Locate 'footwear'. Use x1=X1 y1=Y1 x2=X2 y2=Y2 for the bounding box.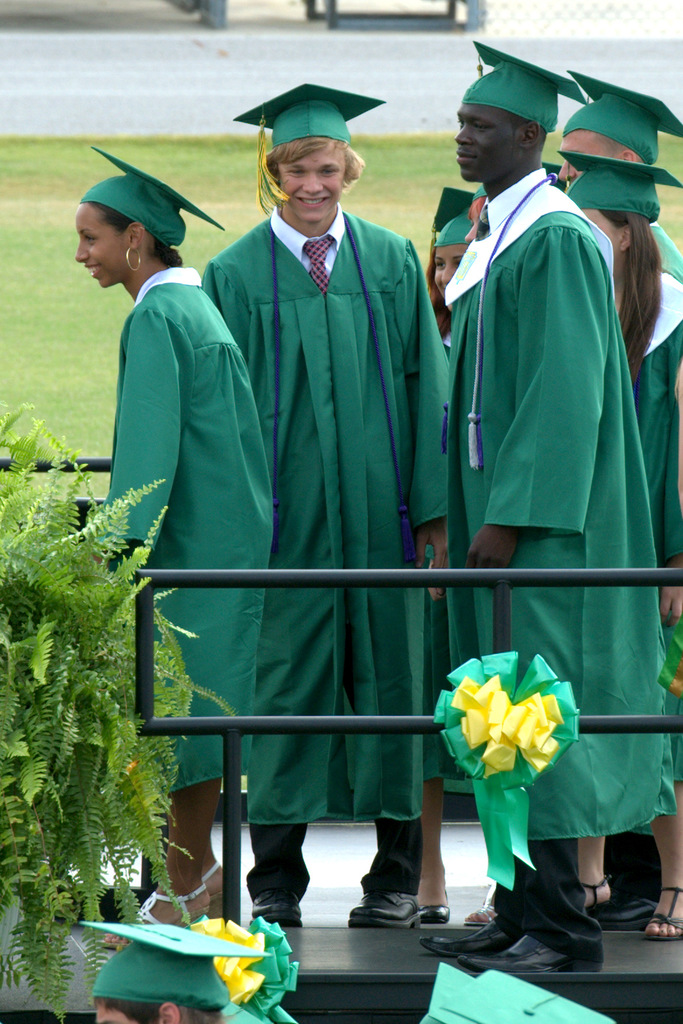
x1=584 y1=876 x2=614 y2=908.
